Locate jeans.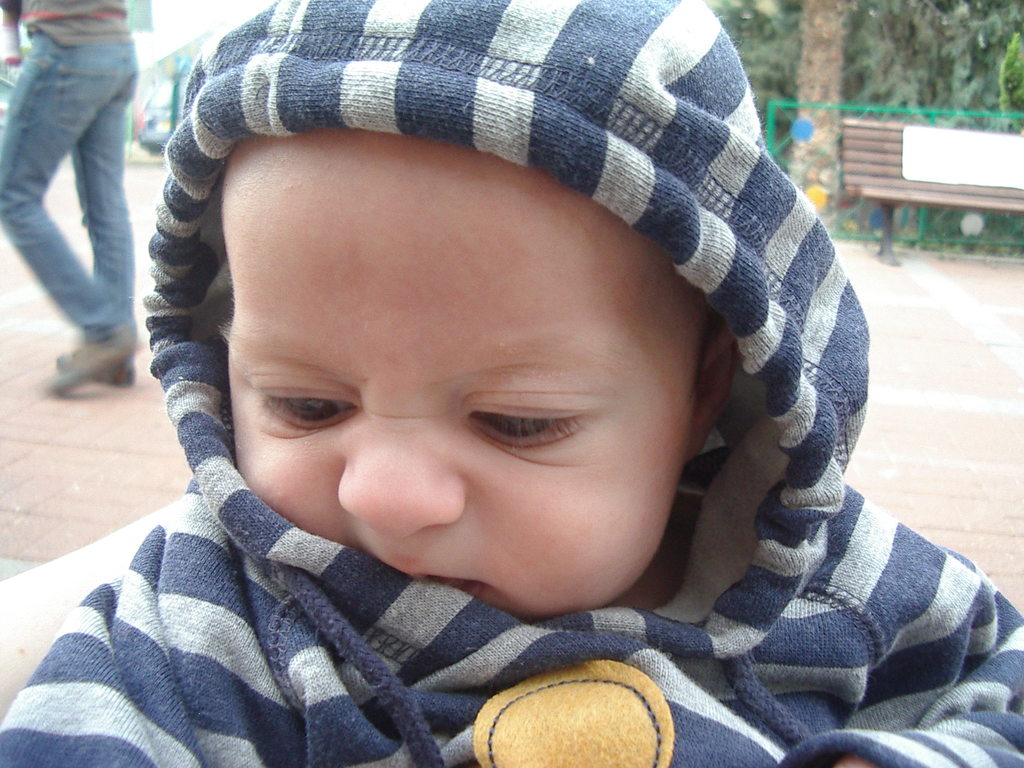
Bounding box: (0, 12, 134, 401).
